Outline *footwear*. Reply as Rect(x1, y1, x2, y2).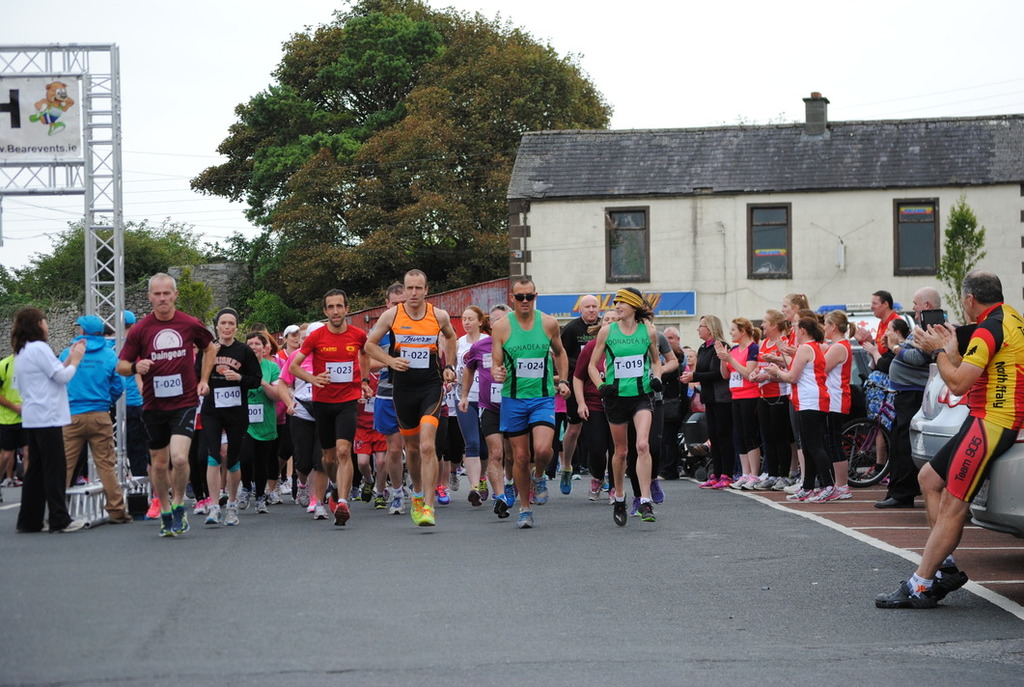
Rect(839, 485, 855, 499).
